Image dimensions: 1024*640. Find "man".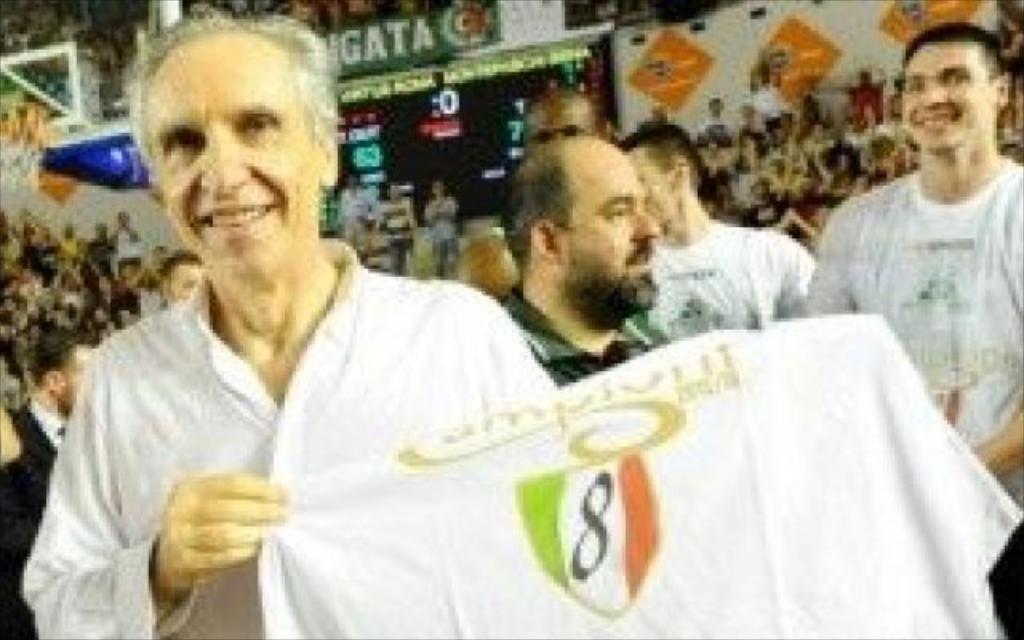
bbox=[787, 18, 1022, 629].
